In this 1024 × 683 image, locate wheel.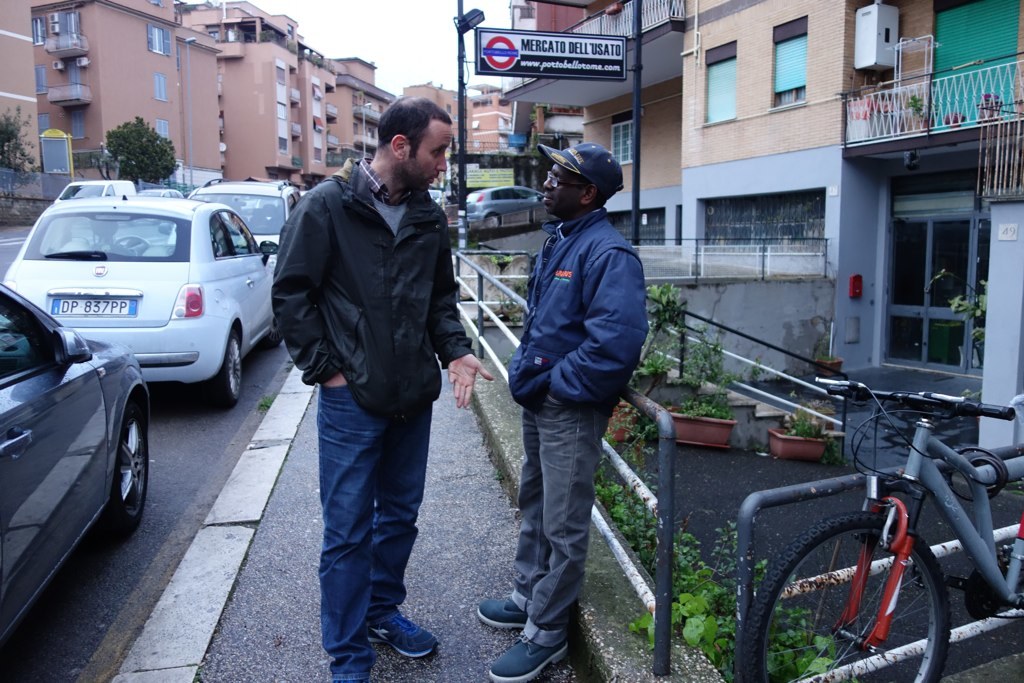
Bounding box: rect(486, 207, 505, 231).
